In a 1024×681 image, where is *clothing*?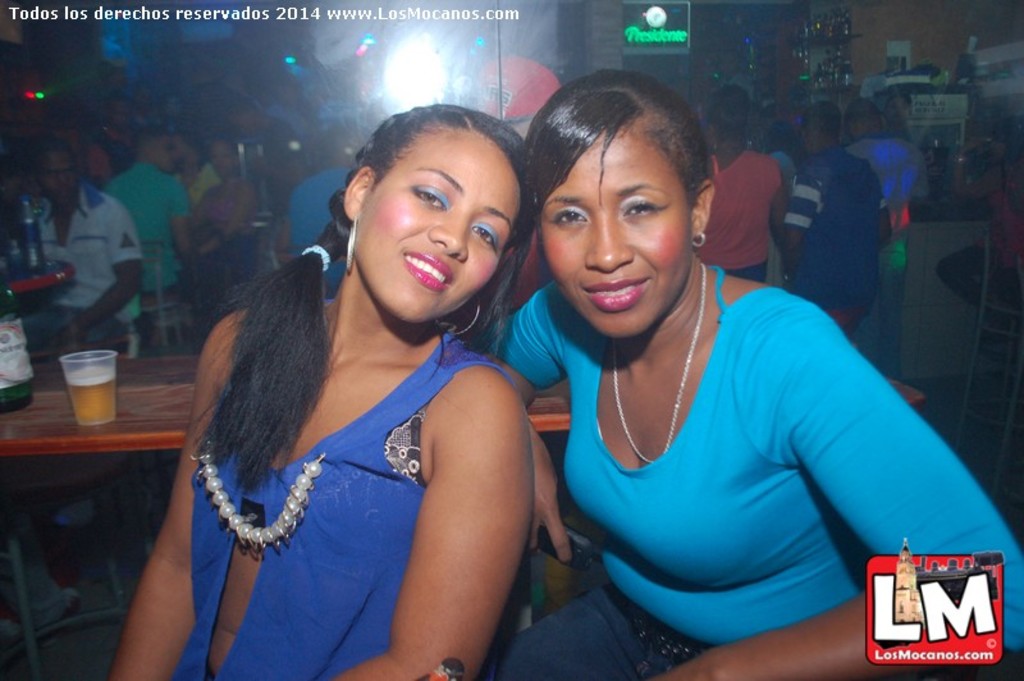
bbox=(795, 145, 886, 333).
